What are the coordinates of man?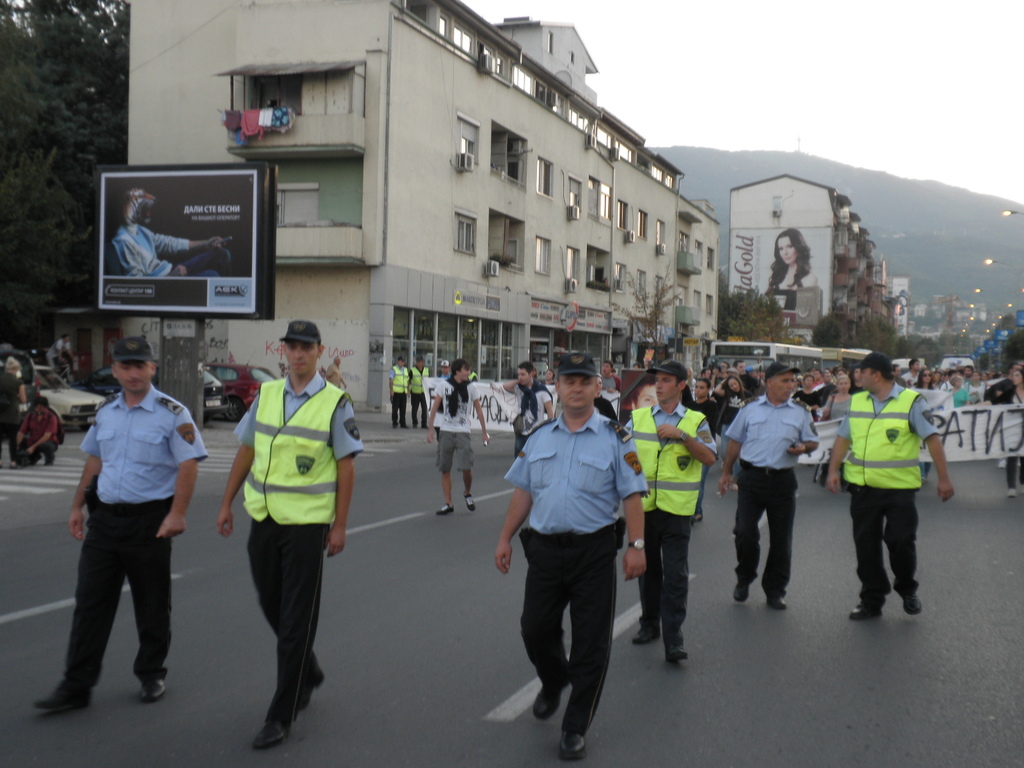
734/360/761/393.
